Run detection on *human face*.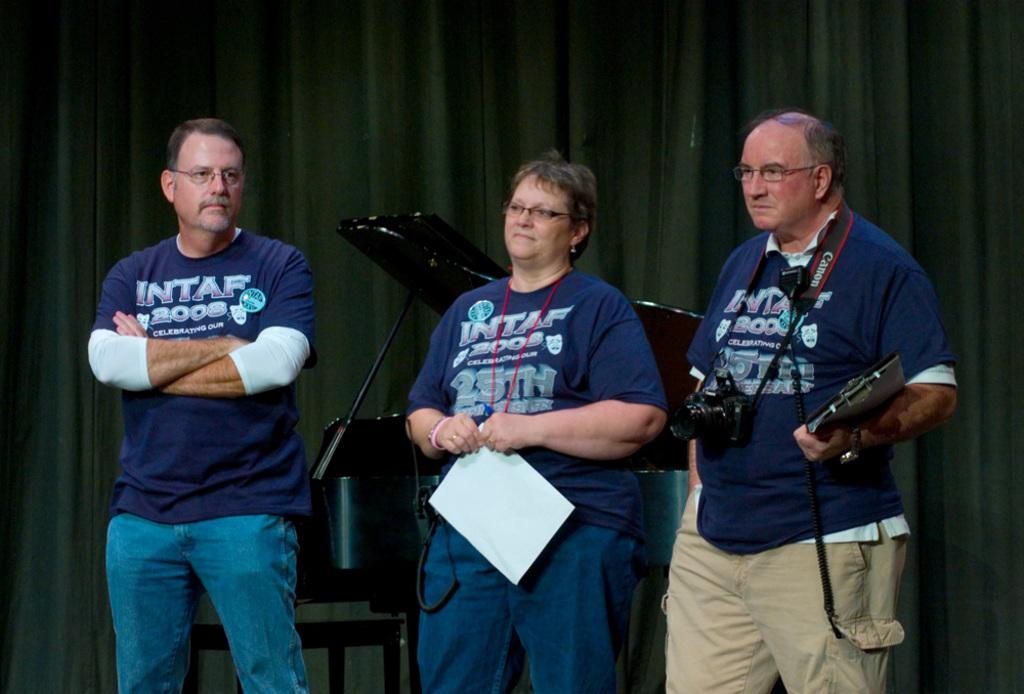
Result: locate(229, 305, 247, 327).
